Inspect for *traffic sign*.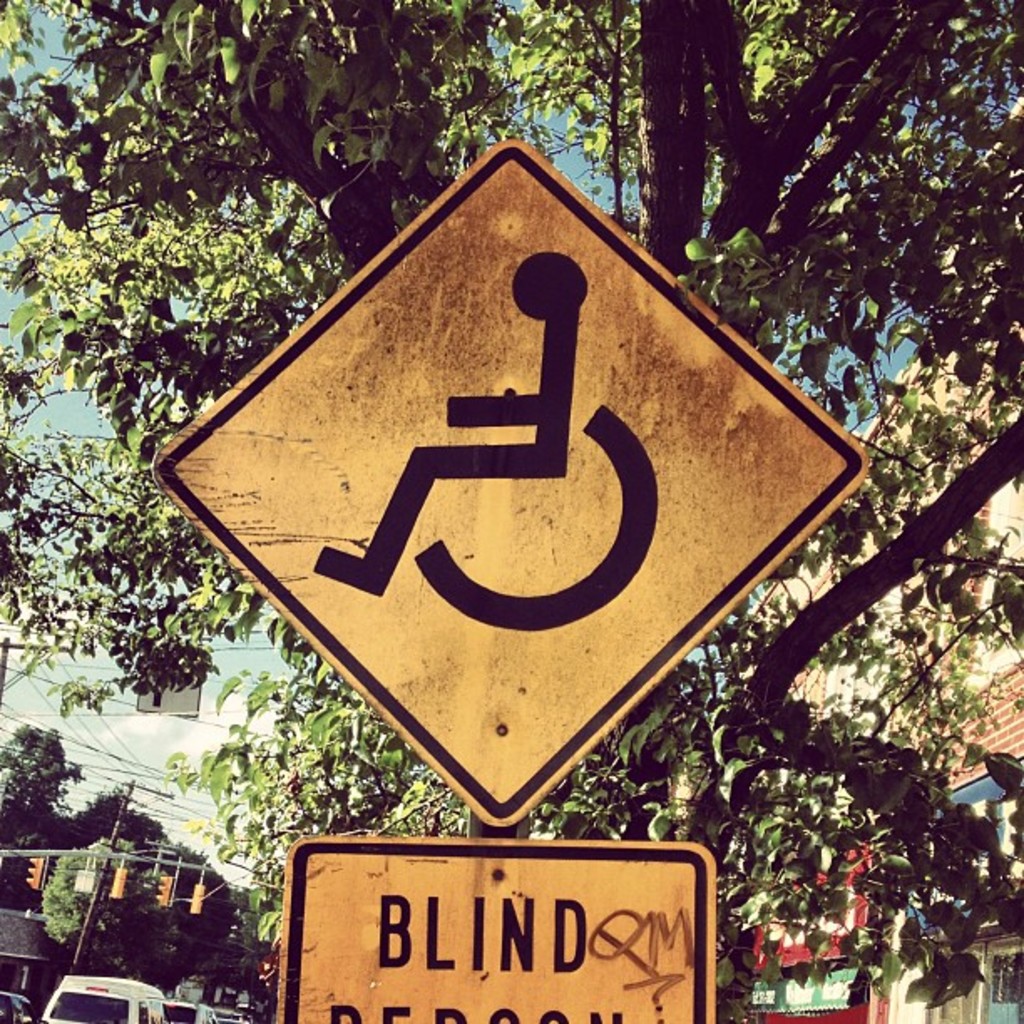
Inspection: [x1=149, y1=137, x2=867, y2=835].
